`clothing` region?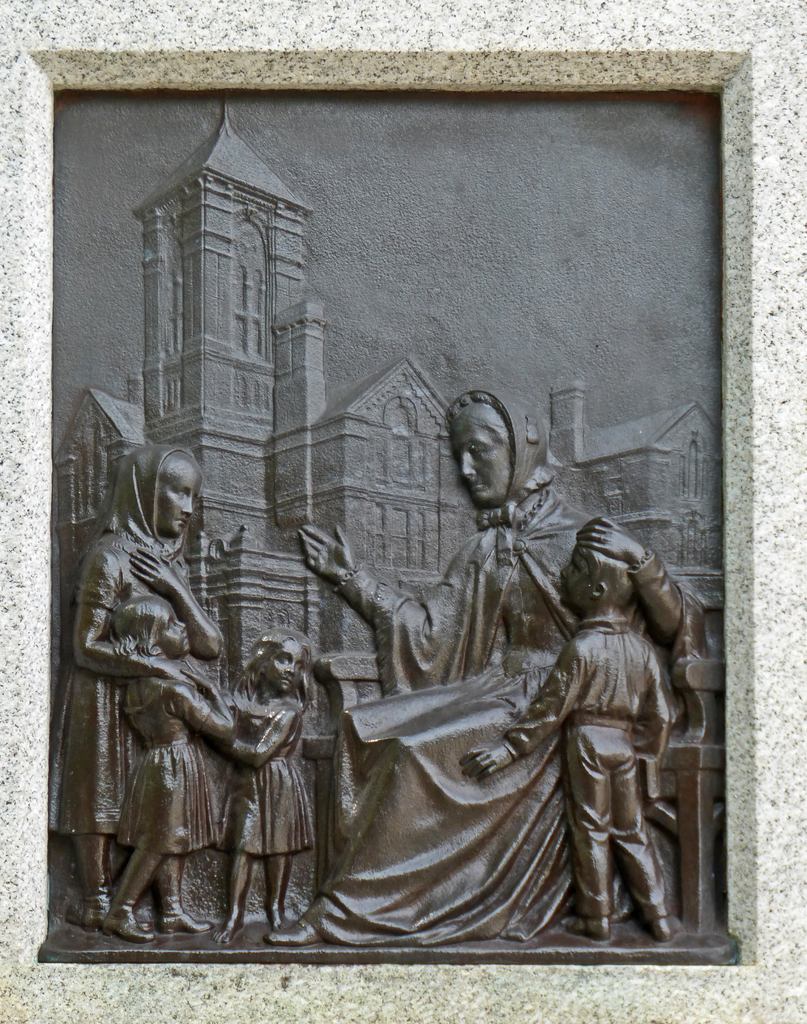
113:657:218:856
